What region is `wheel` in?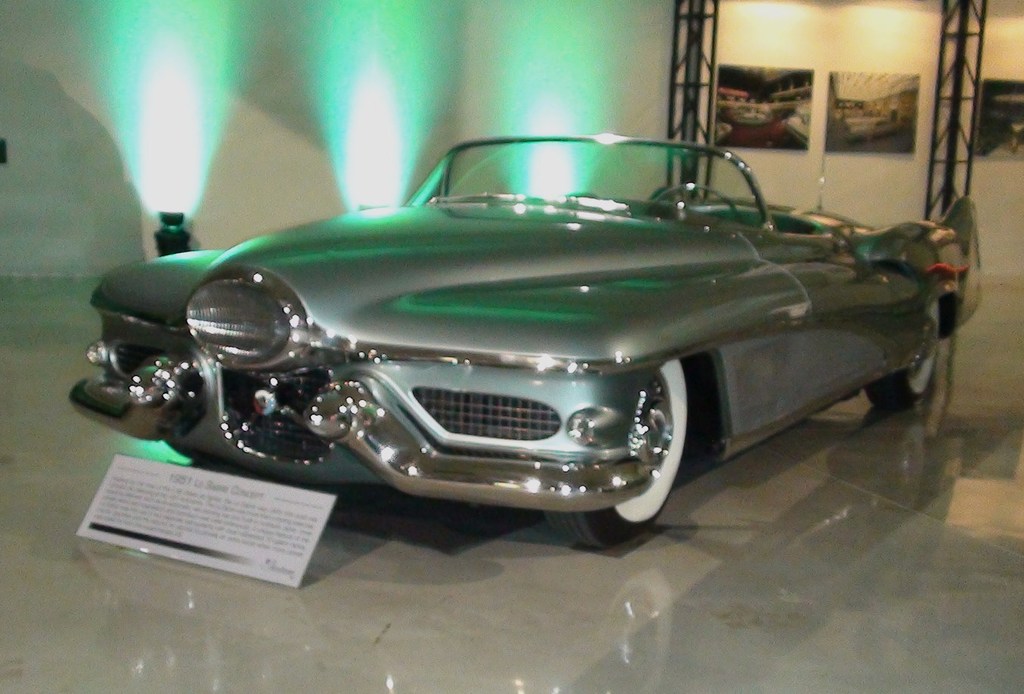
l=865, t=297, r=943, b=412.
